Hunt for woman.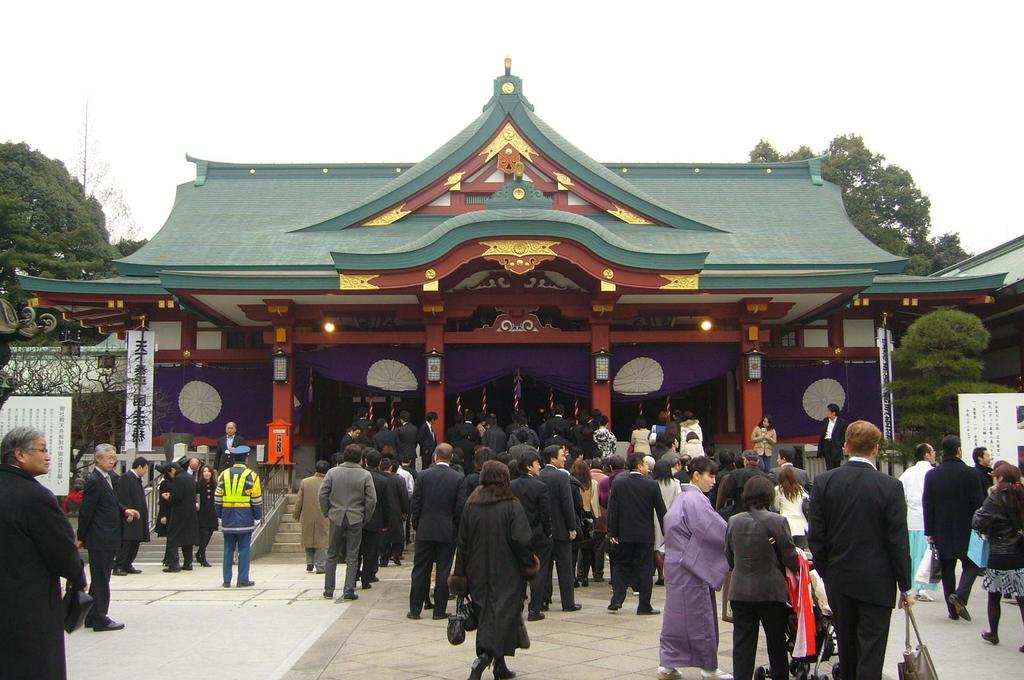
Hunted down at x1=197 y1=463 x2=225 y2=567.
